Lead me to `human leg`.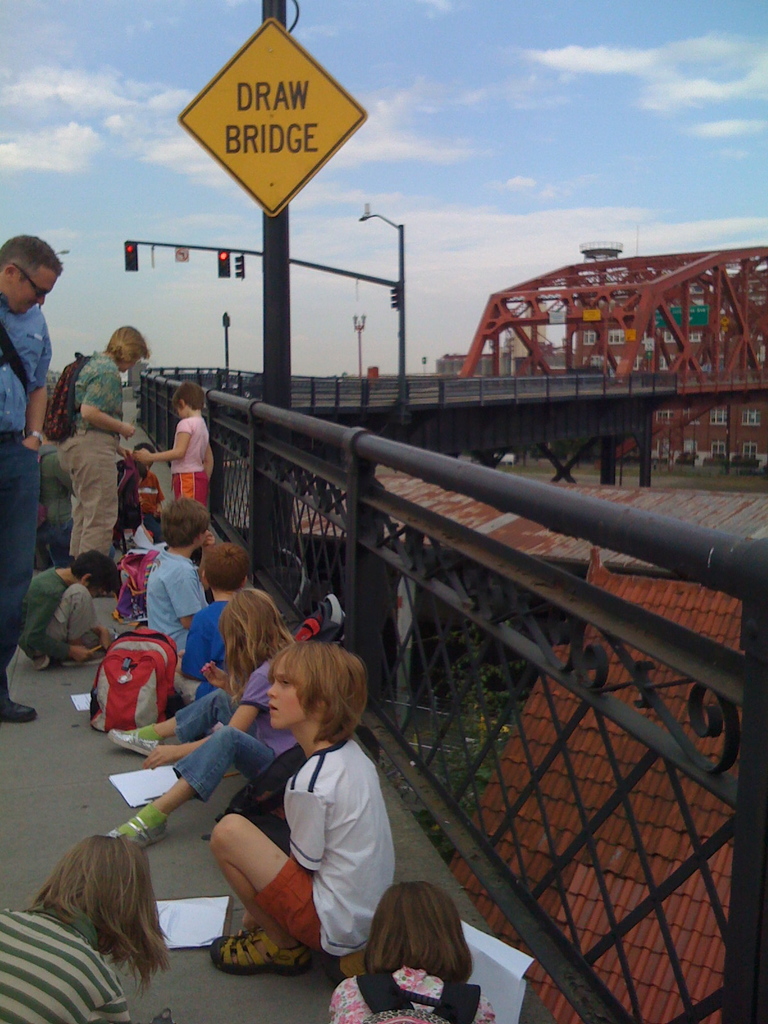
Lead to x1=111, y1=693, x2=255, y2=760.
